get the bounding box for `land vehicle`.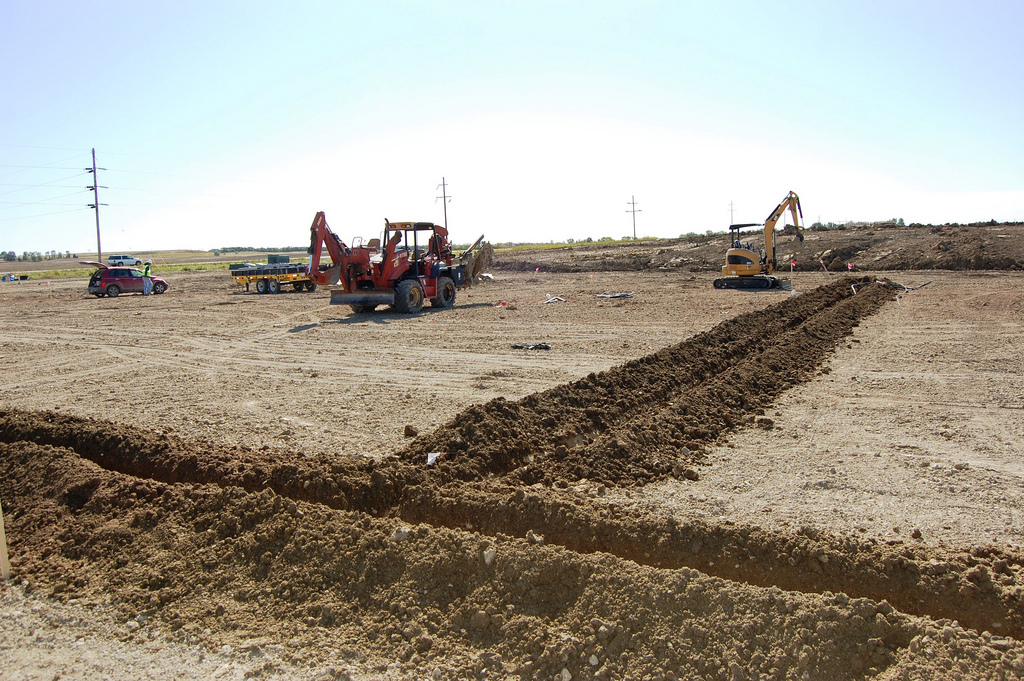
Rect(108, 258, 145, 266).
